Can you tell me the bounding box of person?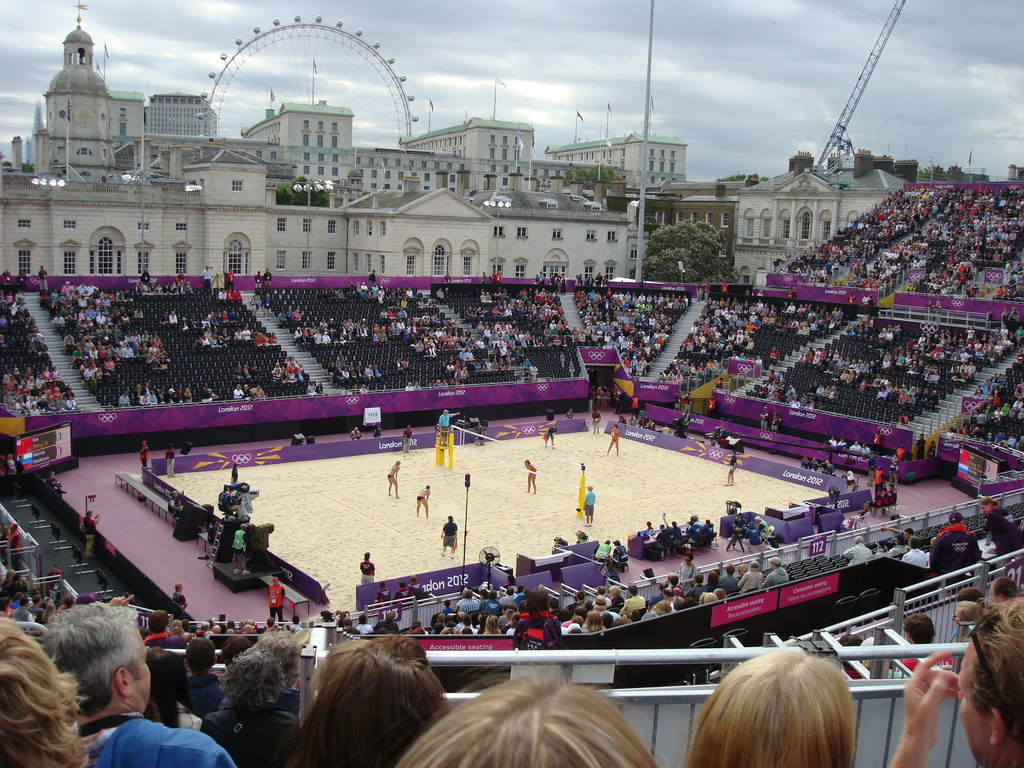
(x1=823, y1=460, x2=833, y2=475).
